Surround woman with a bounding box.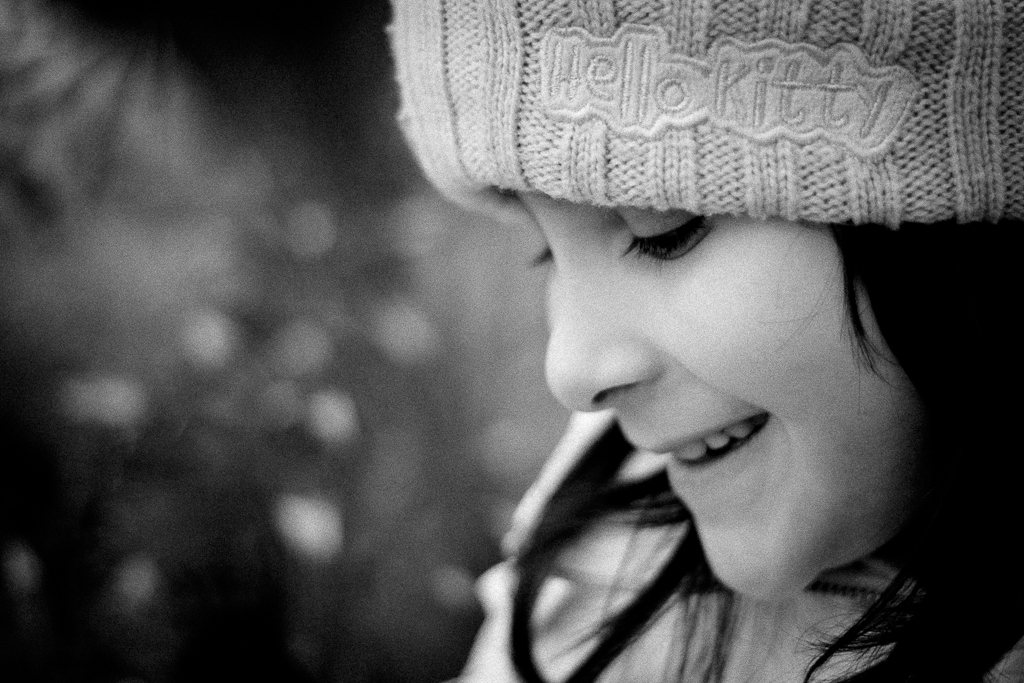
384 0 1023 682.
